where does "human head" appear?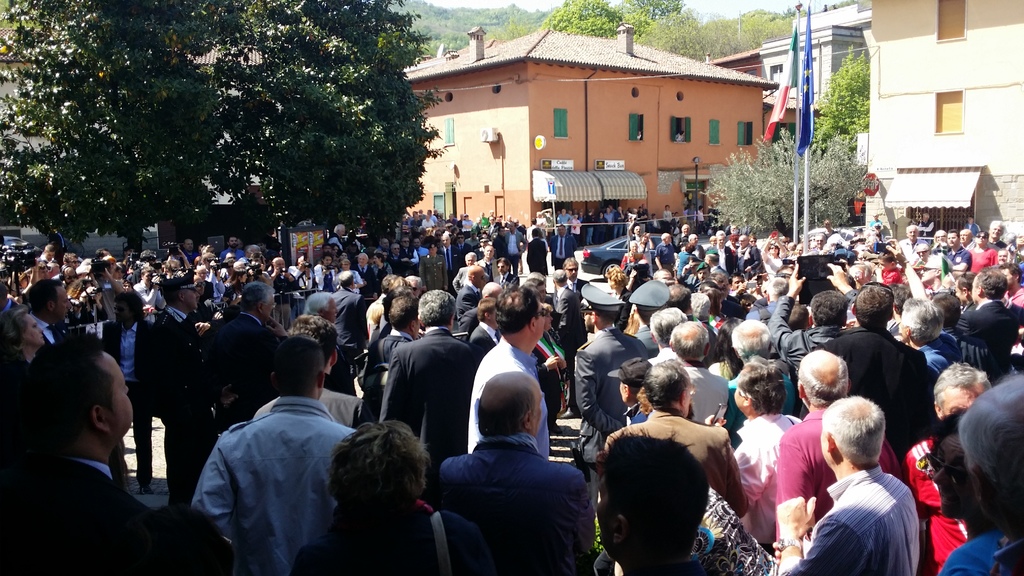
Appears at left=855, top=282, right=896, bottom=328.
